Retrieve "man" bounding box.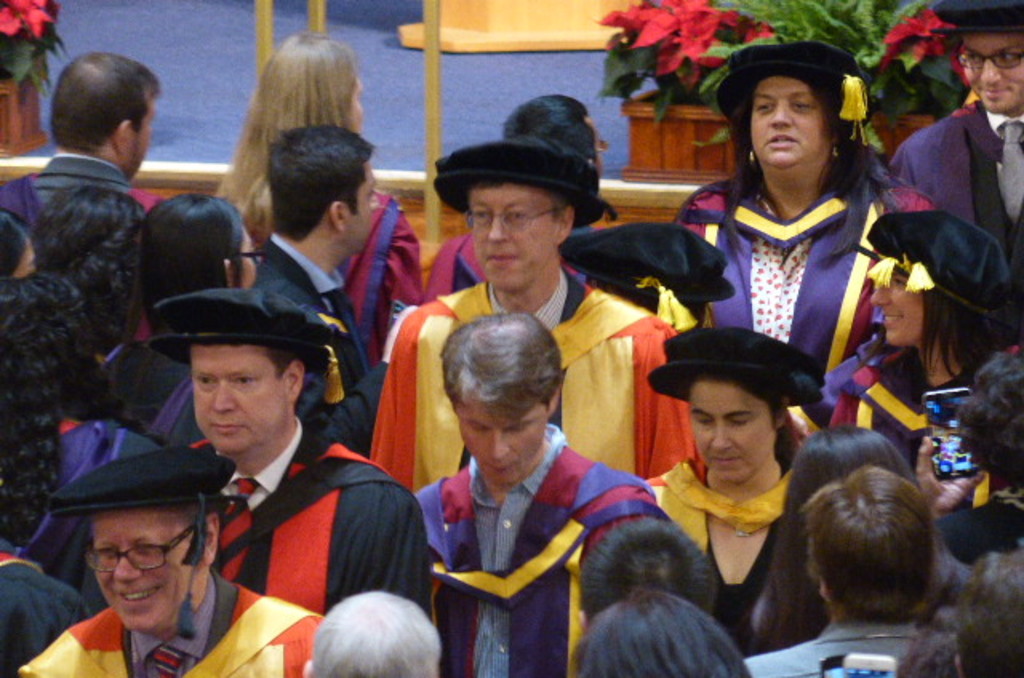
Bounding box: (left=890, top=0, right=1022, bottom=280).
